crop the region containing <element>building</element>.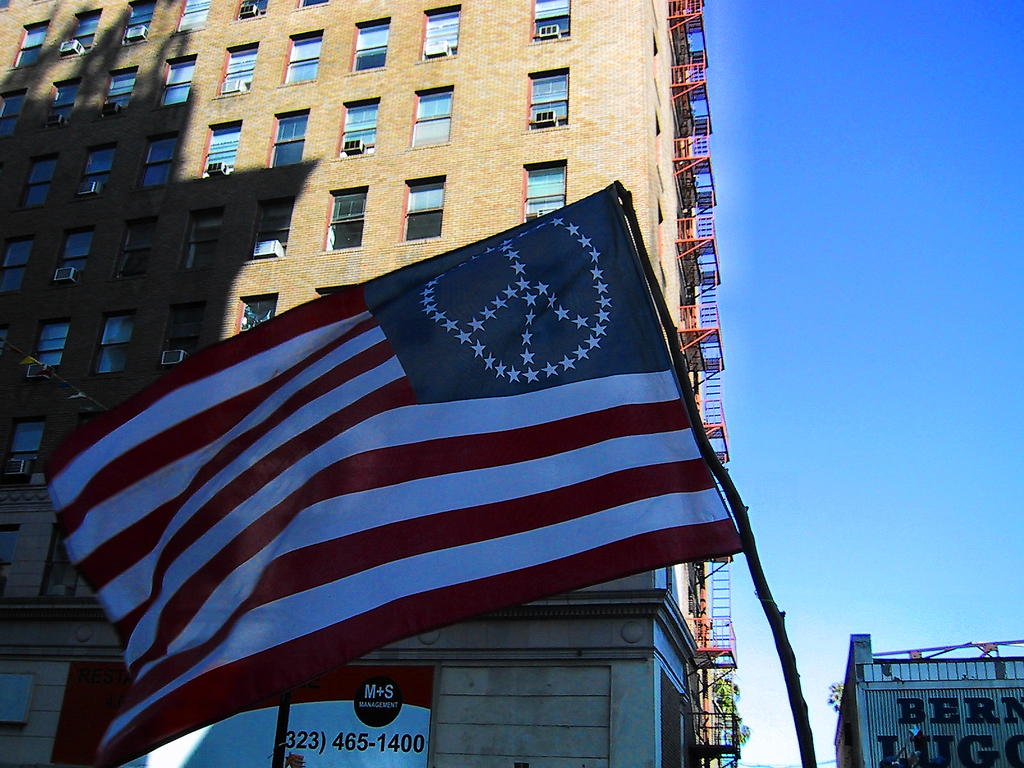
Crop region: (x1=834, y1=631, x2=1023, y2=767).
